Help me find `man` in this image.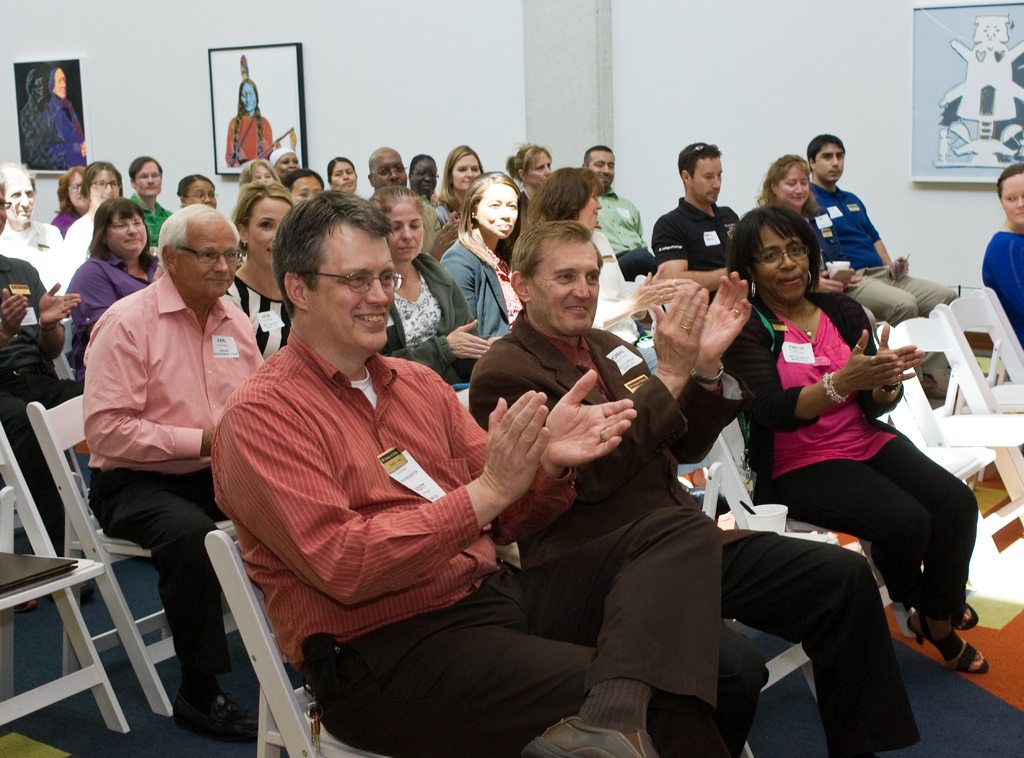
Found it: [365,143,467,259].
